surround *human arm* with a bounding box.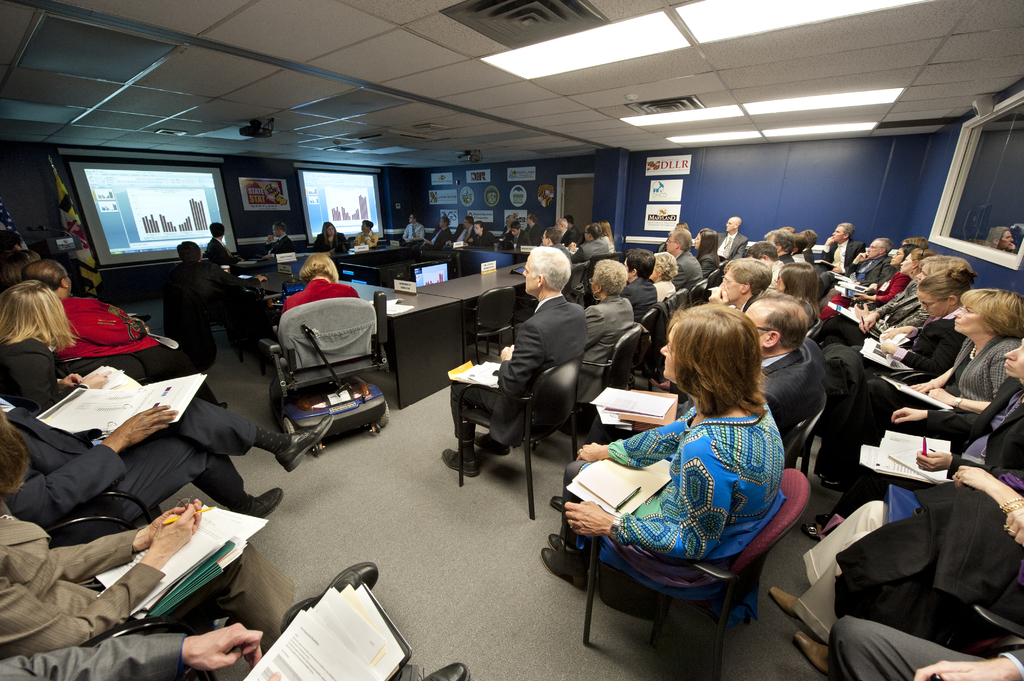
564/435/731/557.
